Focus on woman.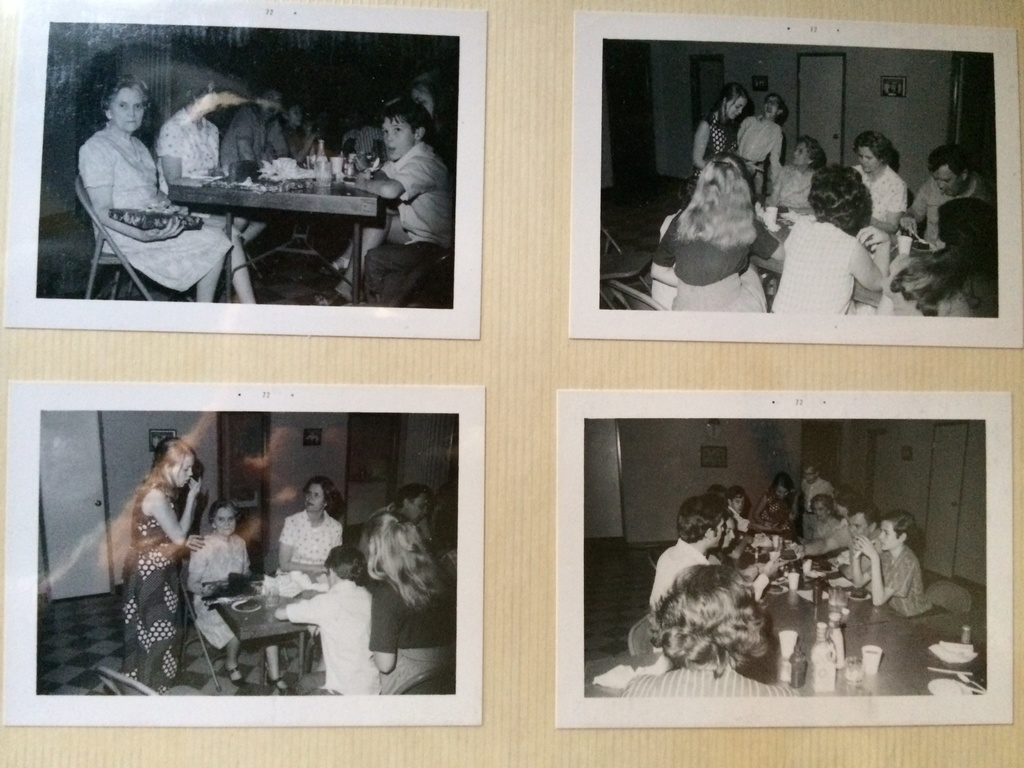
Focused at region(884, 202, 997, 320).
